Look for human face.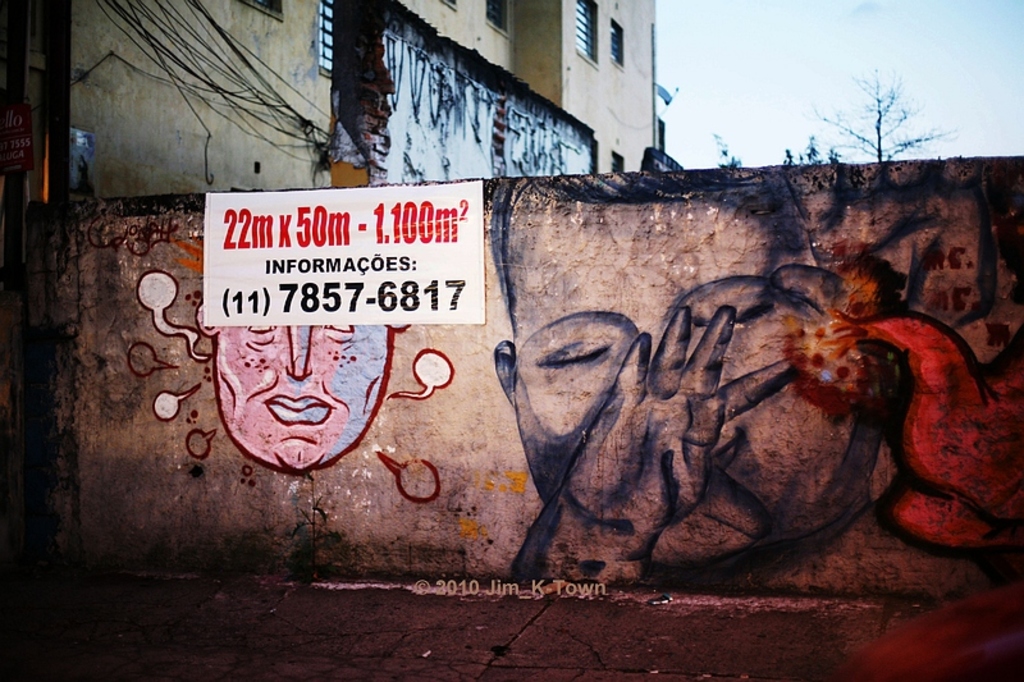
Found: 218/325/398/477.
